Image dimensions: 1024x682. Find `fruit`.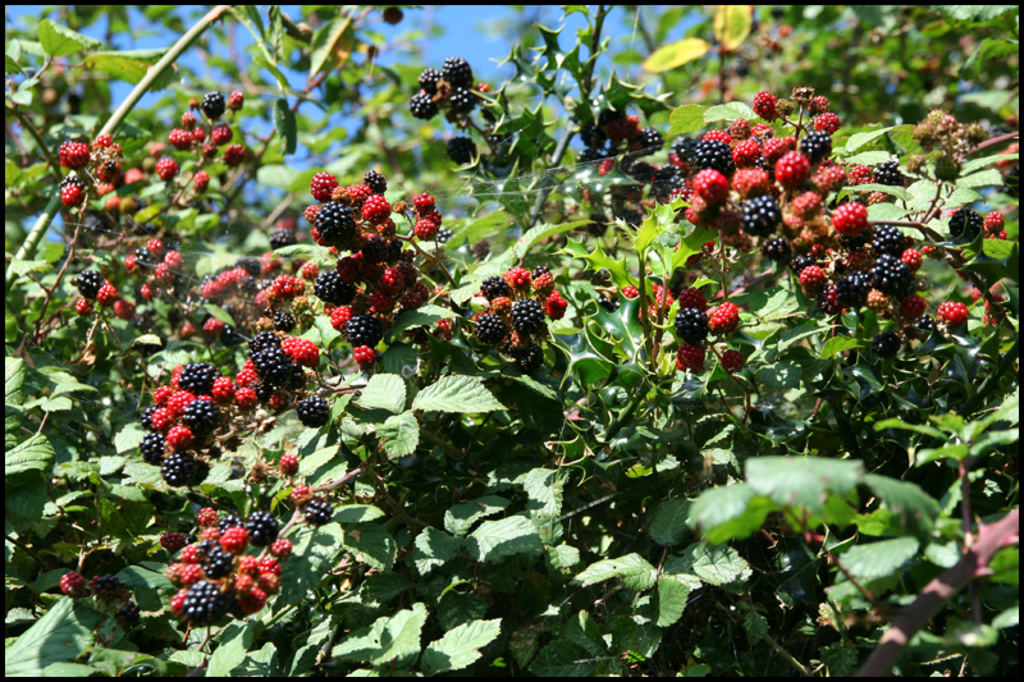
265:230:288:250.
